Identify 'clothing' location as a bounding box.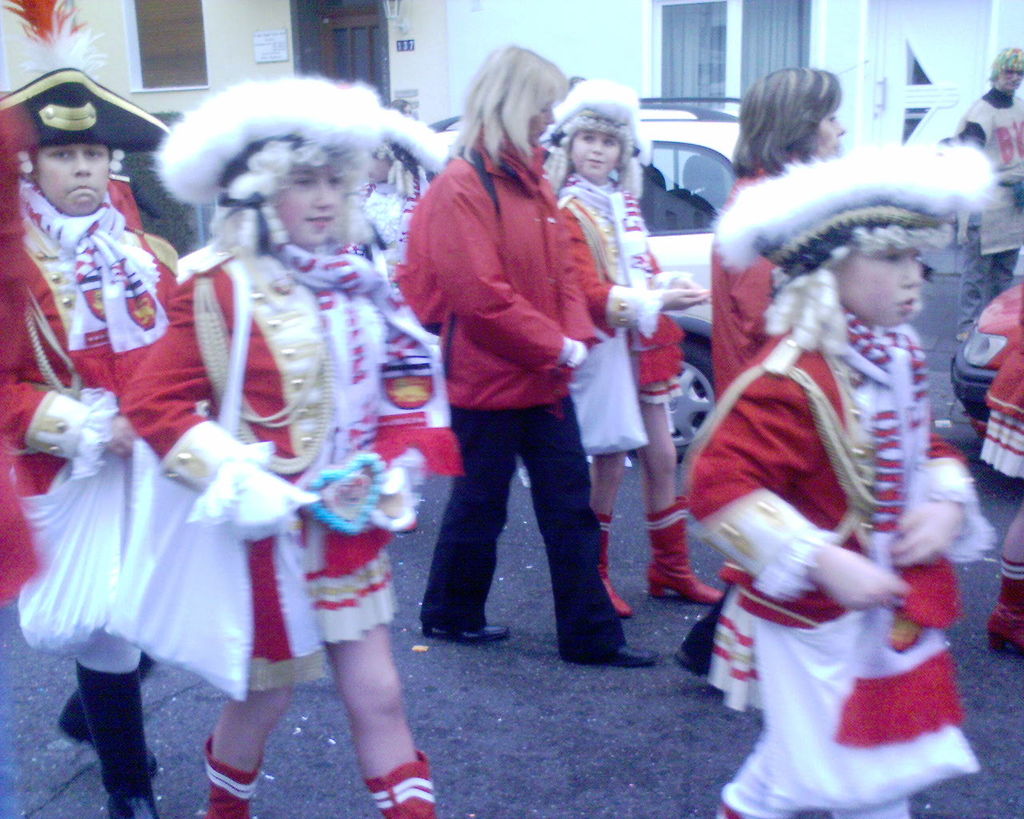
detection(706, 157, 790, 403).
